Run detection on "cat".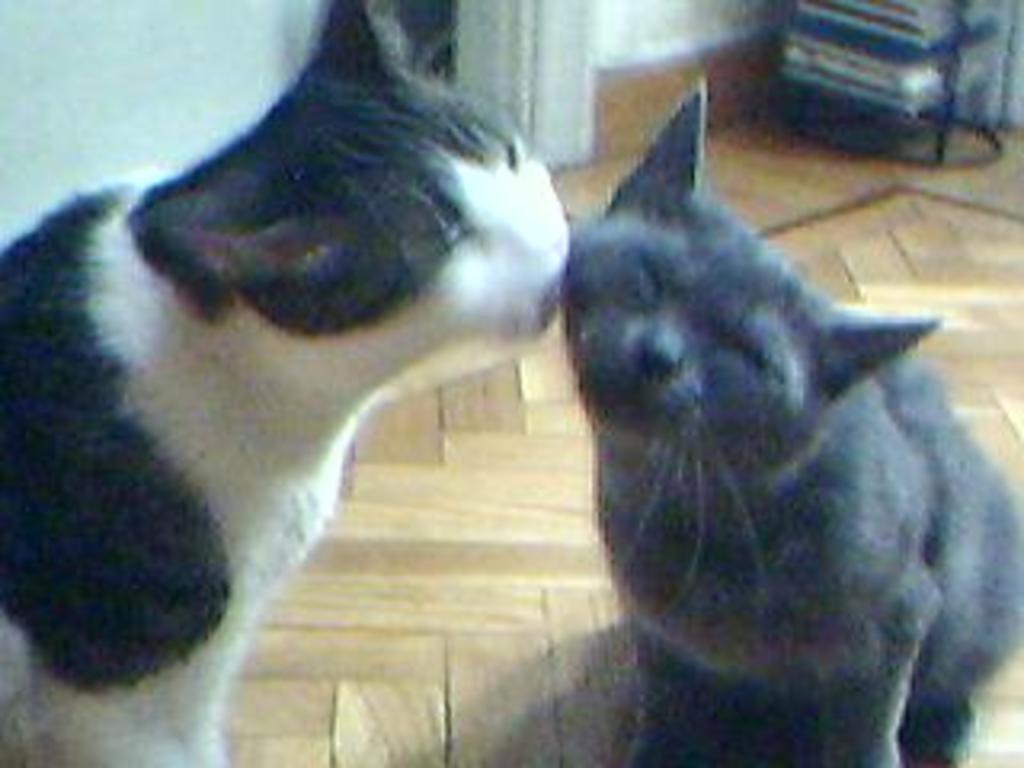
Result: region(0, 0, 579, 765).
